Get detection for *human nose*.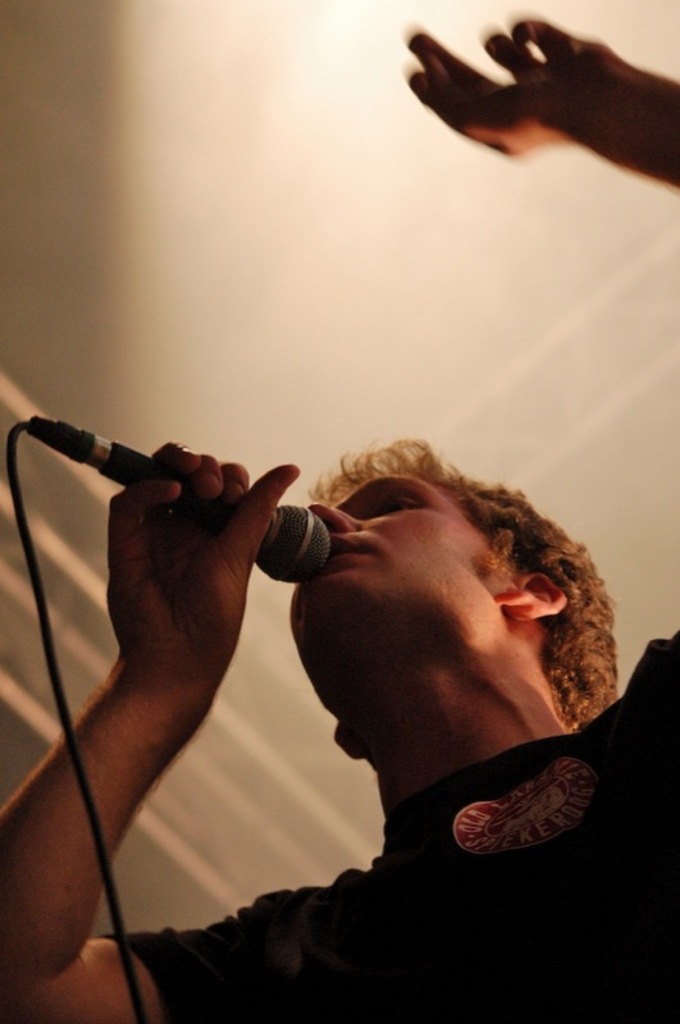
Detection: x1=301 y1=506 x2=355 y2=535.
